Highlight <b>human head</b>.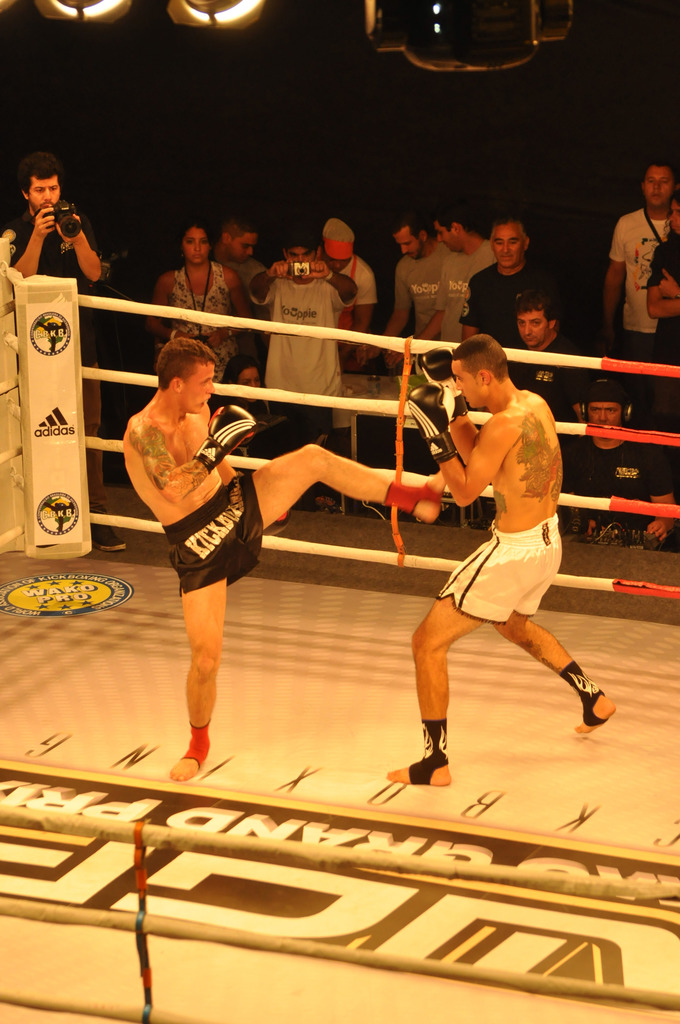
Highlighted region: (457, 332, 537, 394).
